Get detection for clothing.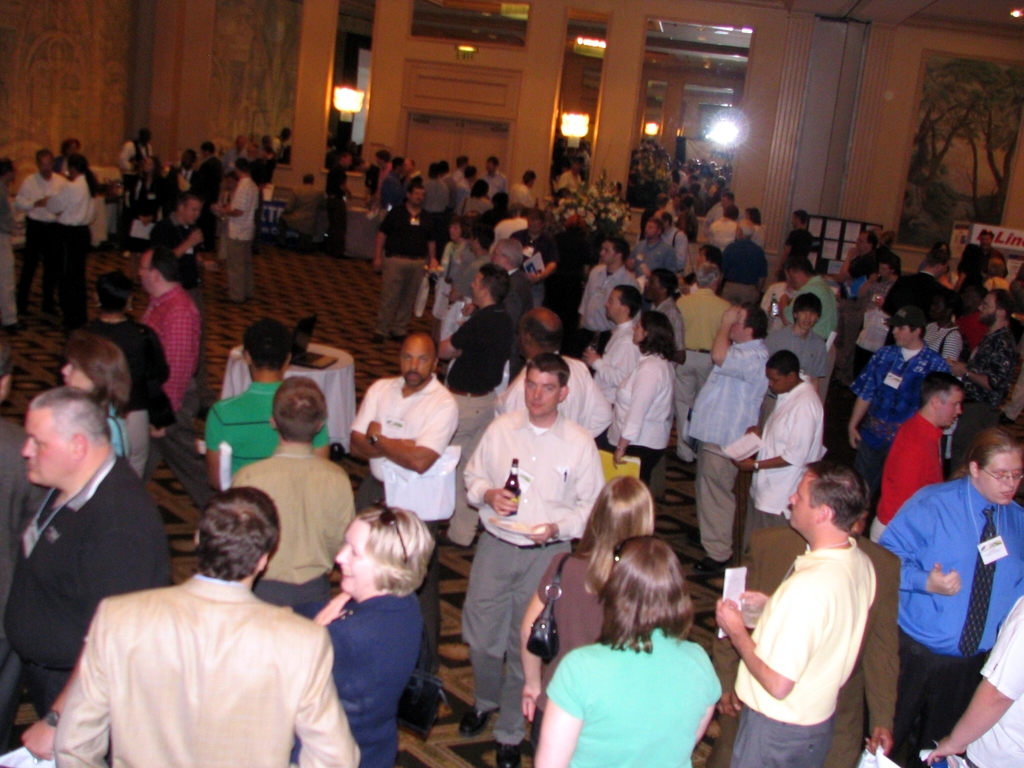
Detection: (x1=464, y1=403, x2=613, y2=740).
